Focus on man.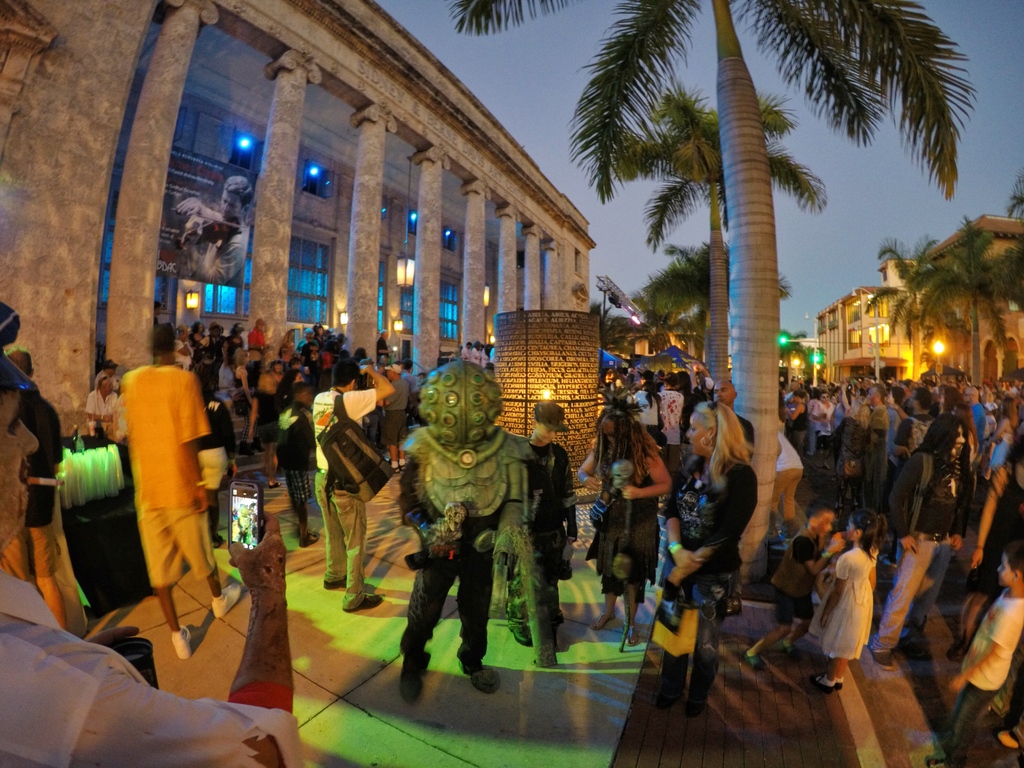
Focused at bbox=(321, 360, 397, 606).
